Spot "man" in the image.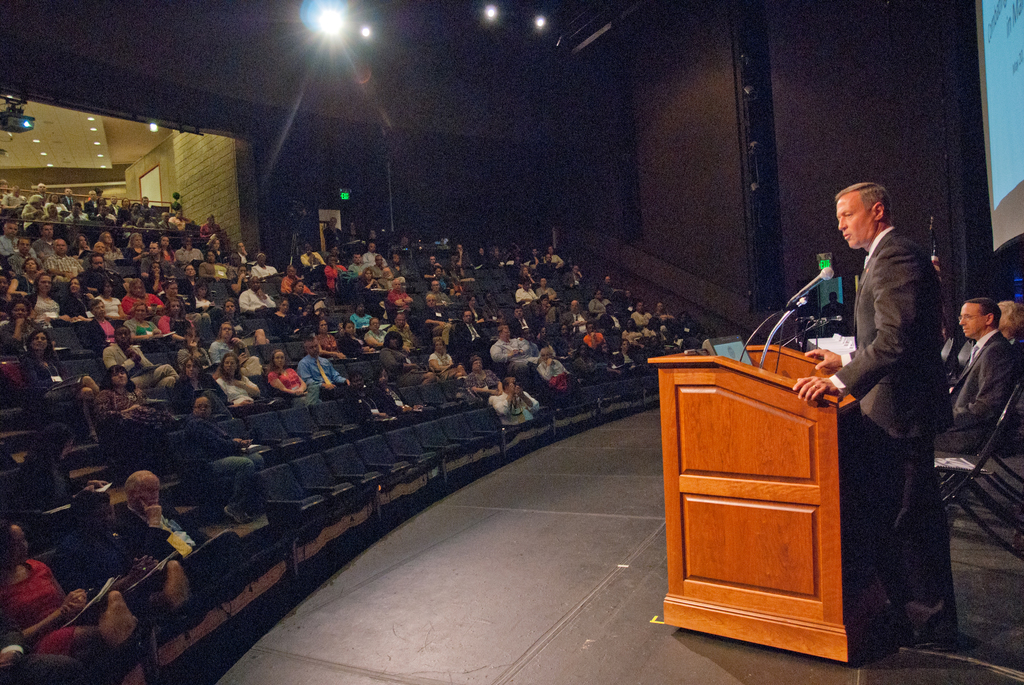
"man" found at l=566, t=298, r=595, b=330.
